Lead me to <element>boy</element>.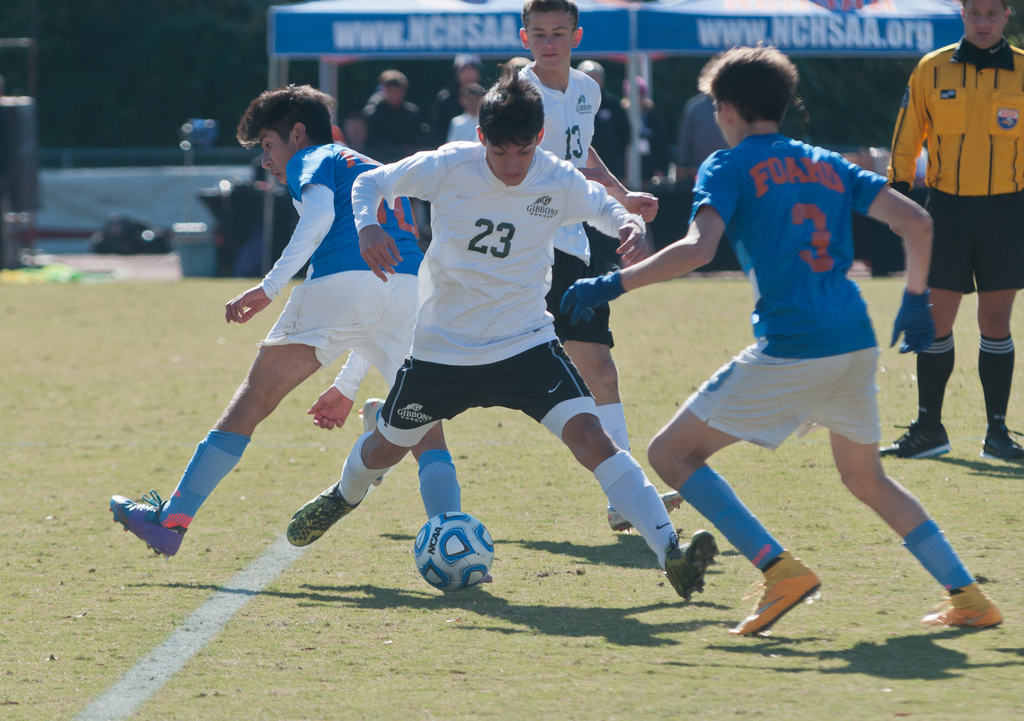
Lead to 447:83:484:144.
